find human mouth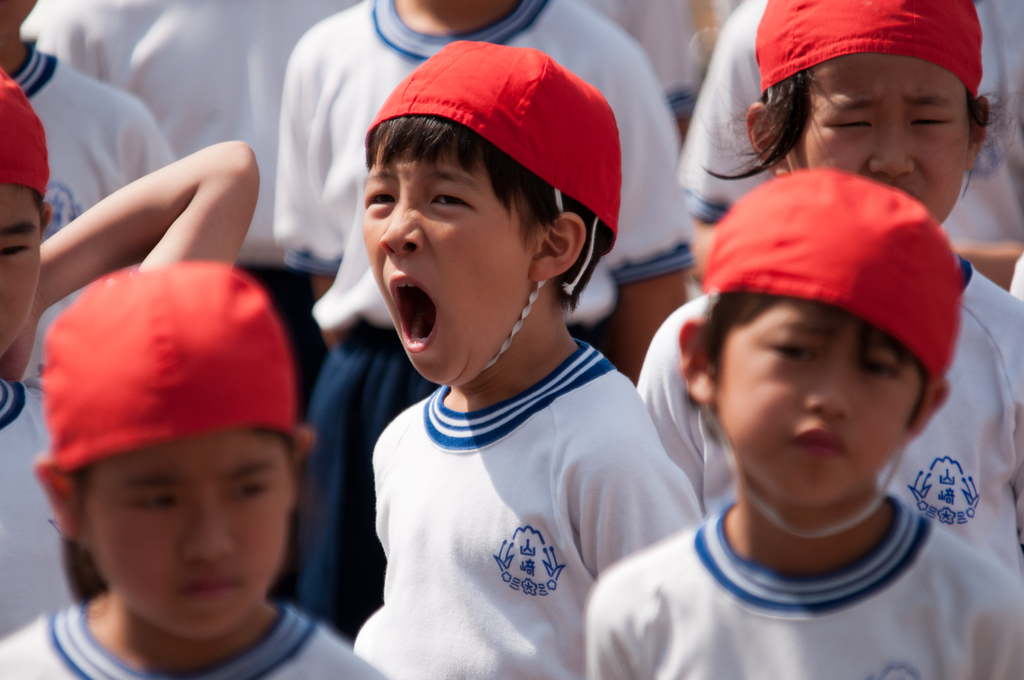
pyautogui.locateOnScreen(790, 422, 852, 458)
